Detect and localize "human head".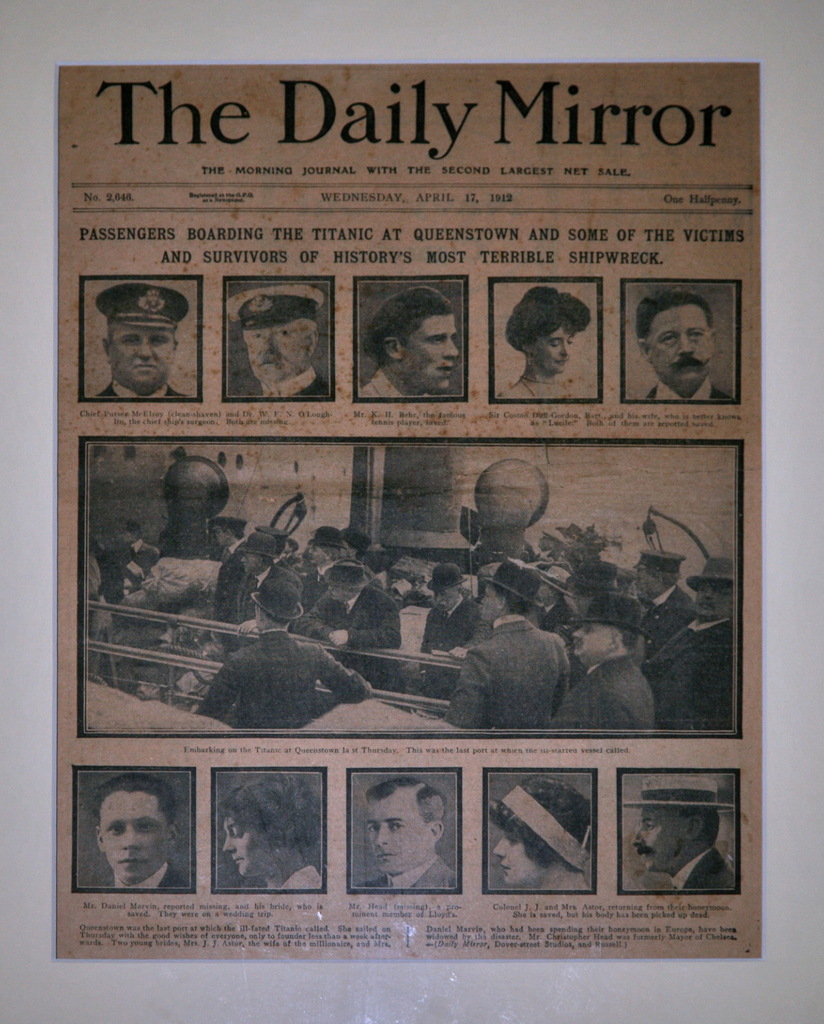
Localized at <bbox>89, 777, 178, 879</bbox>.
